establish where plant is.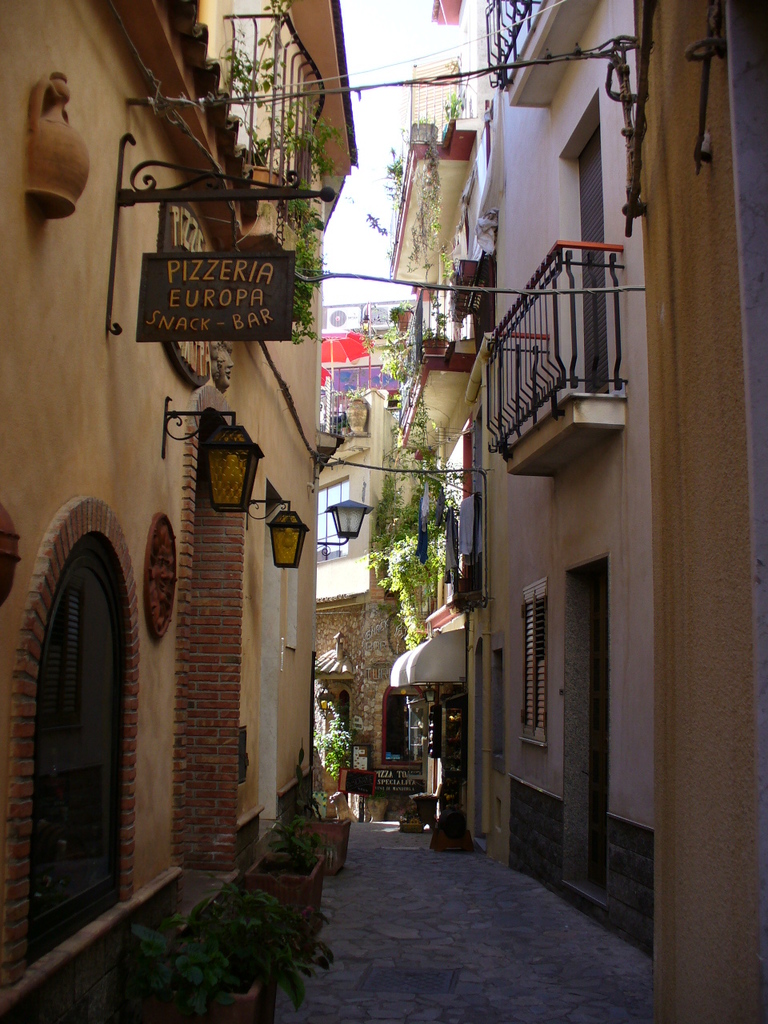
Established at 383,152,405,203.
